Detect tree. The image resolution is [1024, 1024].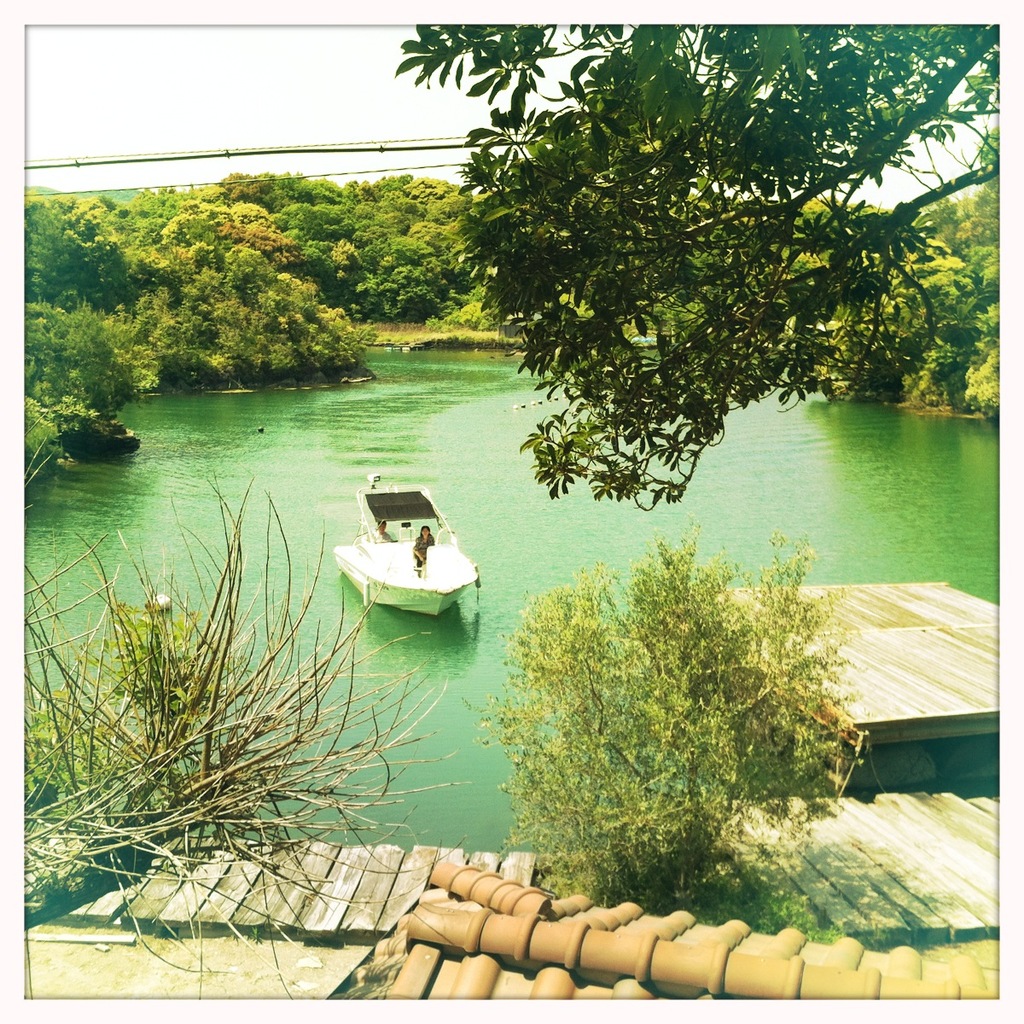
bbox=[422, 224, 487, 291].
